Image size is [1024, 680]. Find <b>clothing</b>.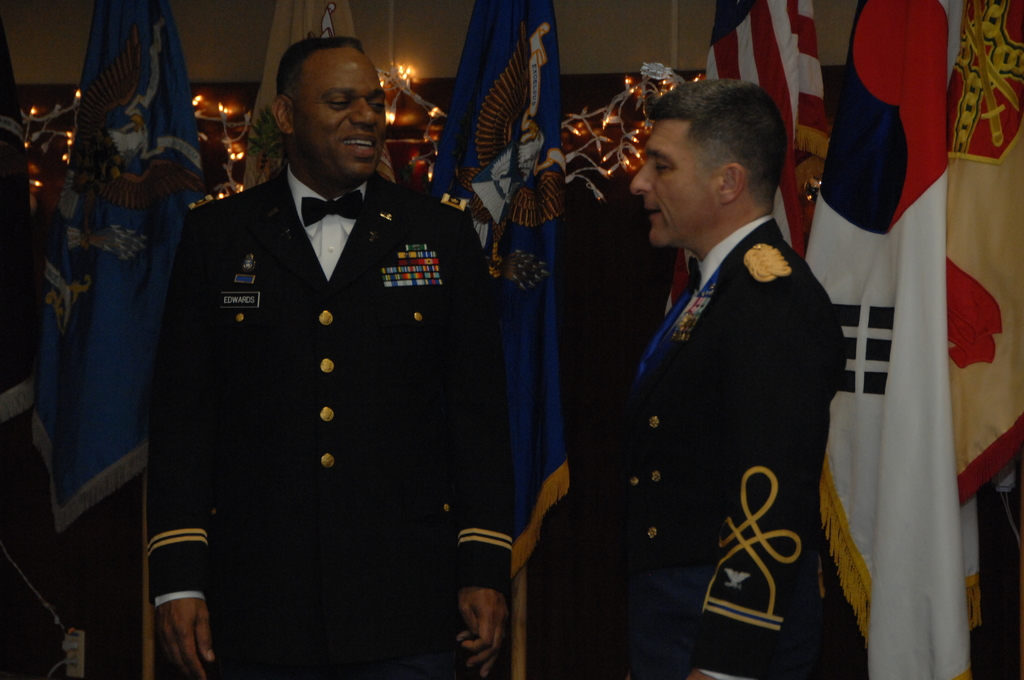
(580,222,858,679).
